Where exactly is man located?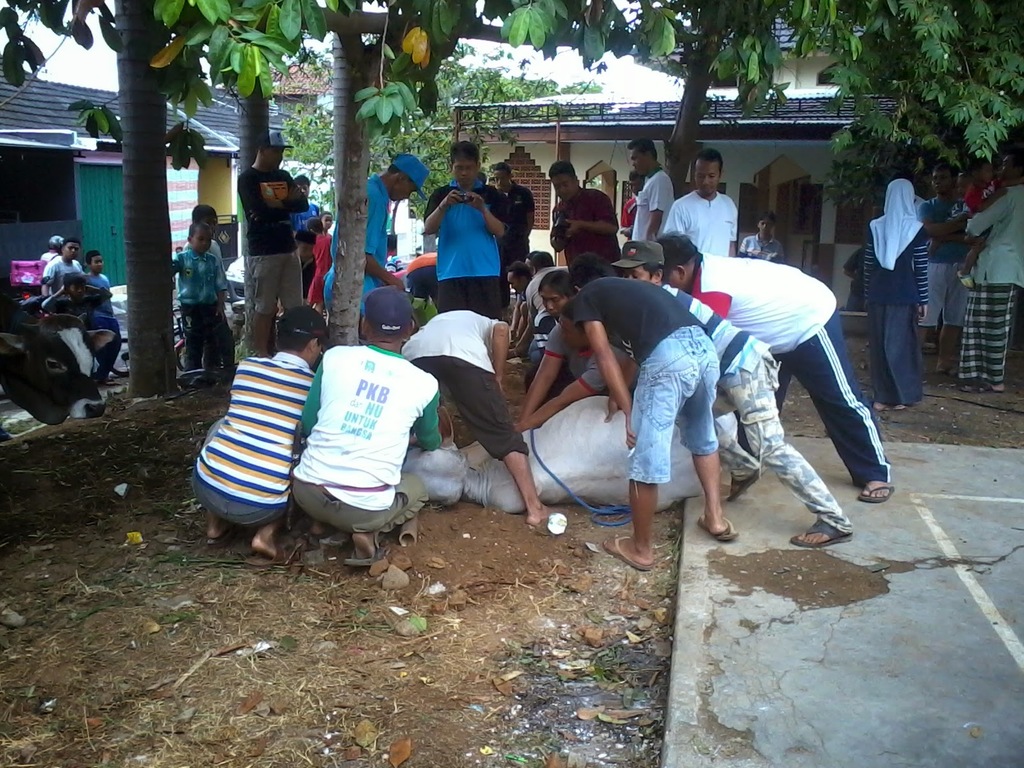
Its bounding box is [x1=514, y1=304, x2=634, y2=435].
